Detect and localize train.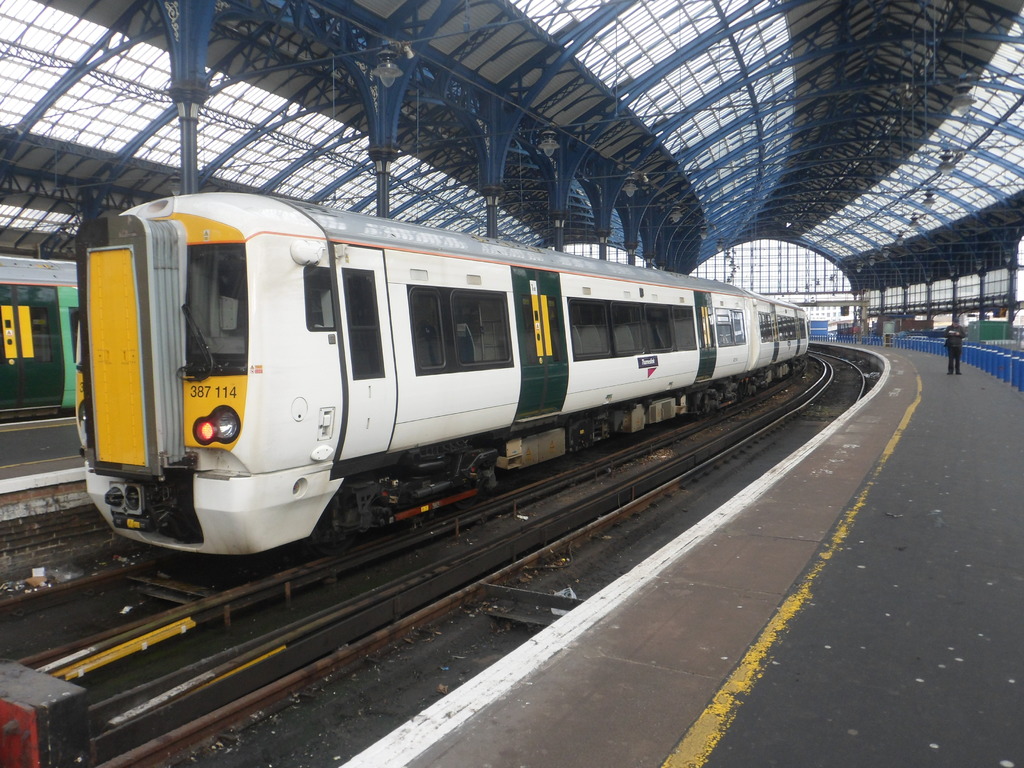
Localized at 0, 257, 78, 423.
